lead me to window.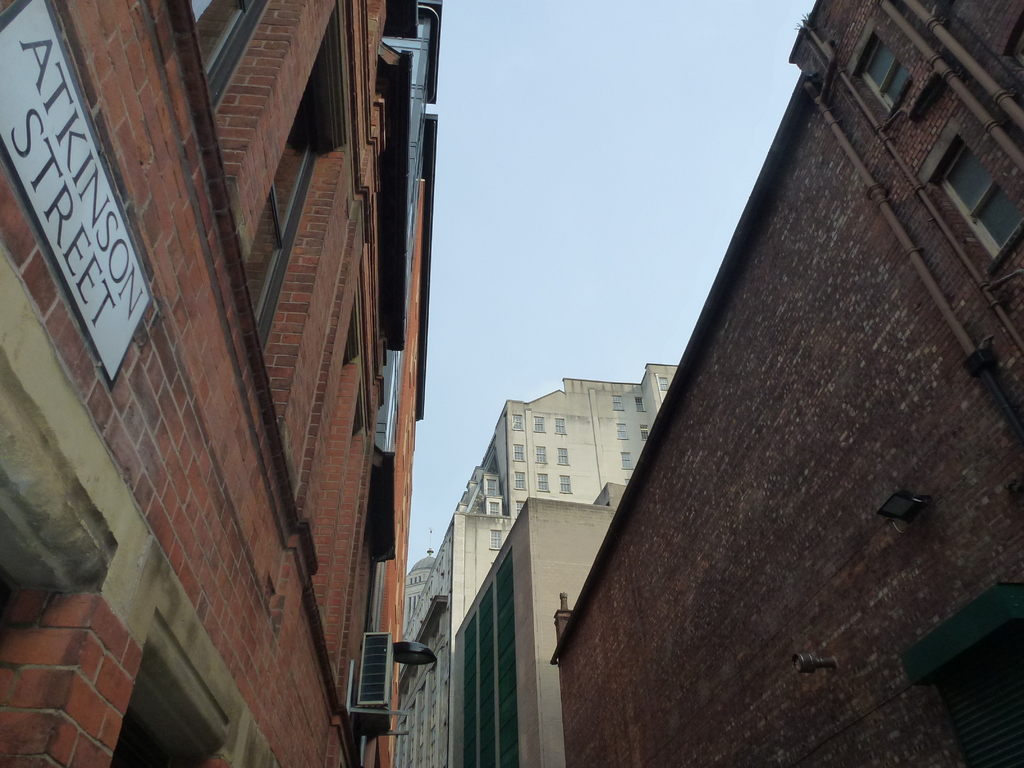
Lead to 535 471 550 493.
